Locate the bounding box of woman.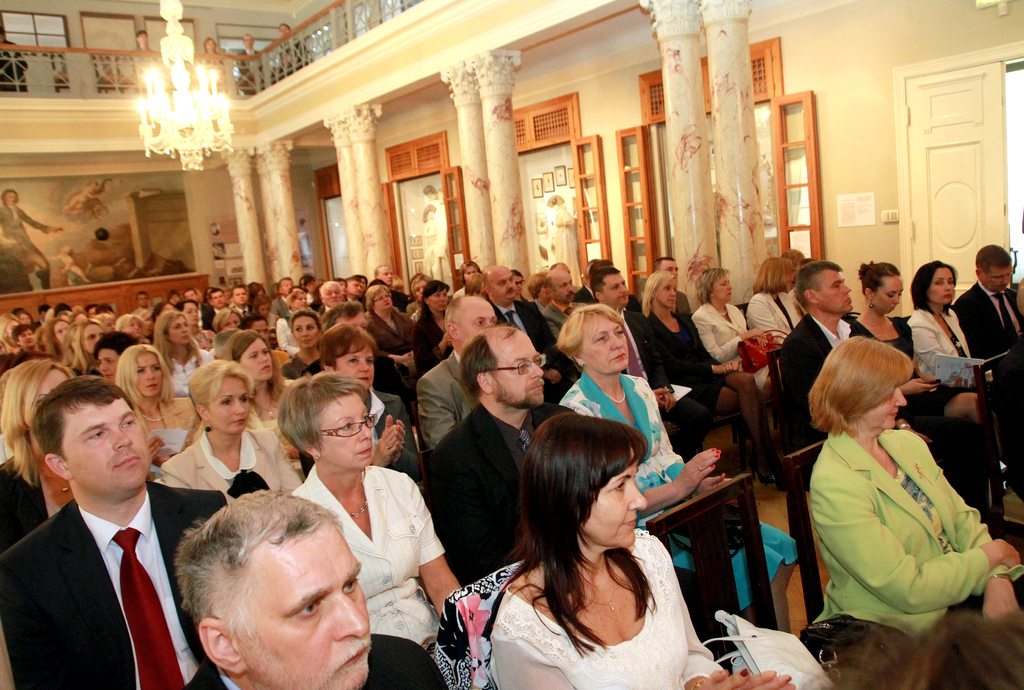
Bounding box: box=[450, 252, 481, 299].
